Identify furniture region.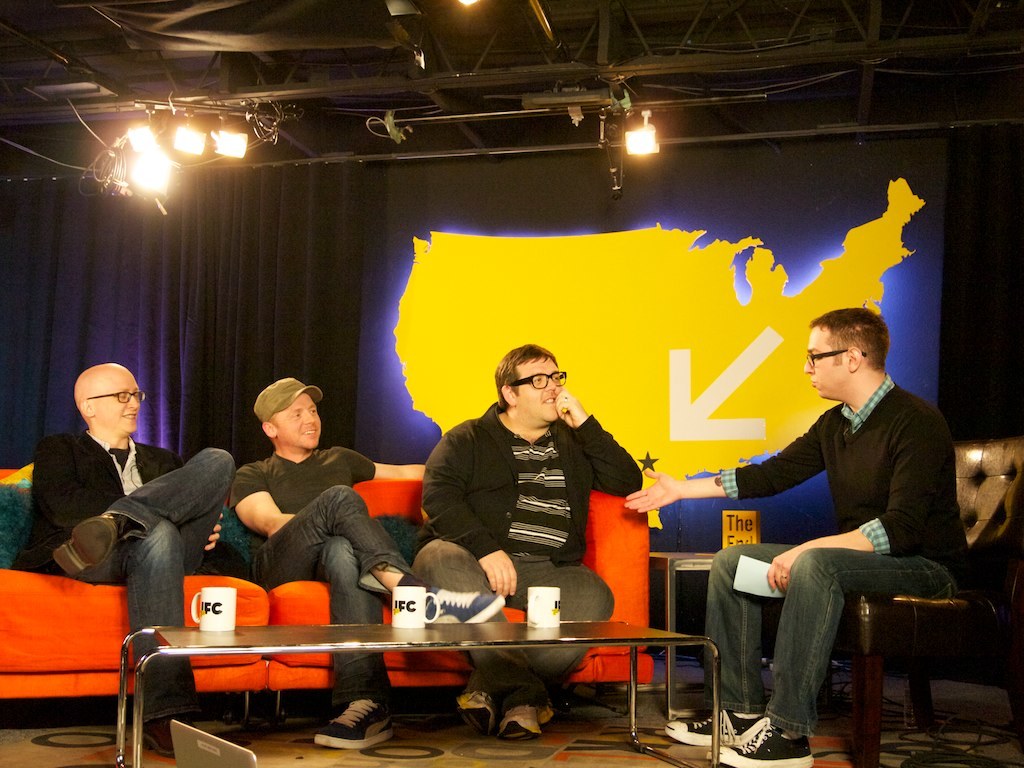
Region: bbox(107, 610, 724, 767).
